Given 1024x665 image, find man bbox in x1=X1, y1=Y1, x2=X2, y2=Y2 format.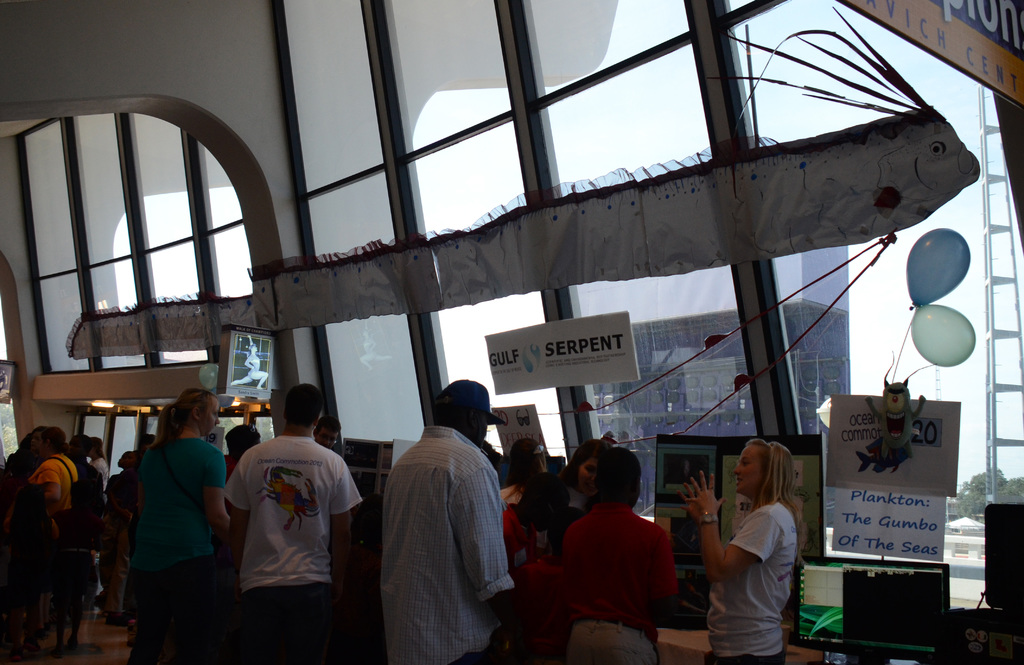
x1=383, y1=374, x2=516, y2=662.
